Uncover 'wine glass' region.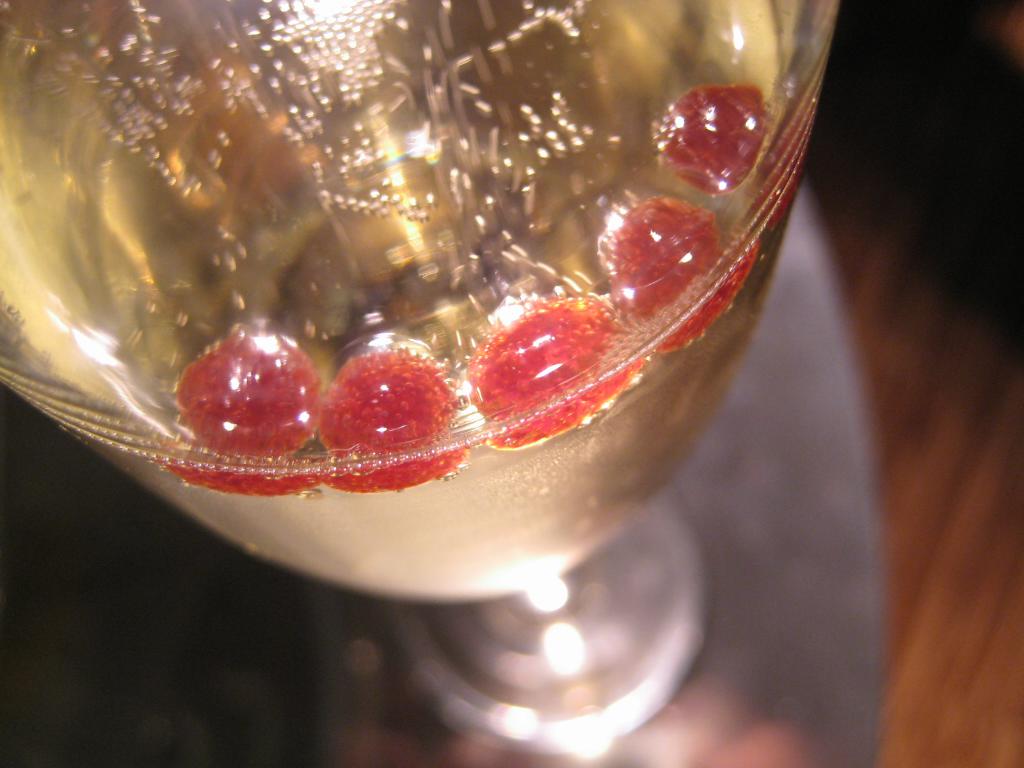
Uncovered: Rect(0, 0, 836, 757).
